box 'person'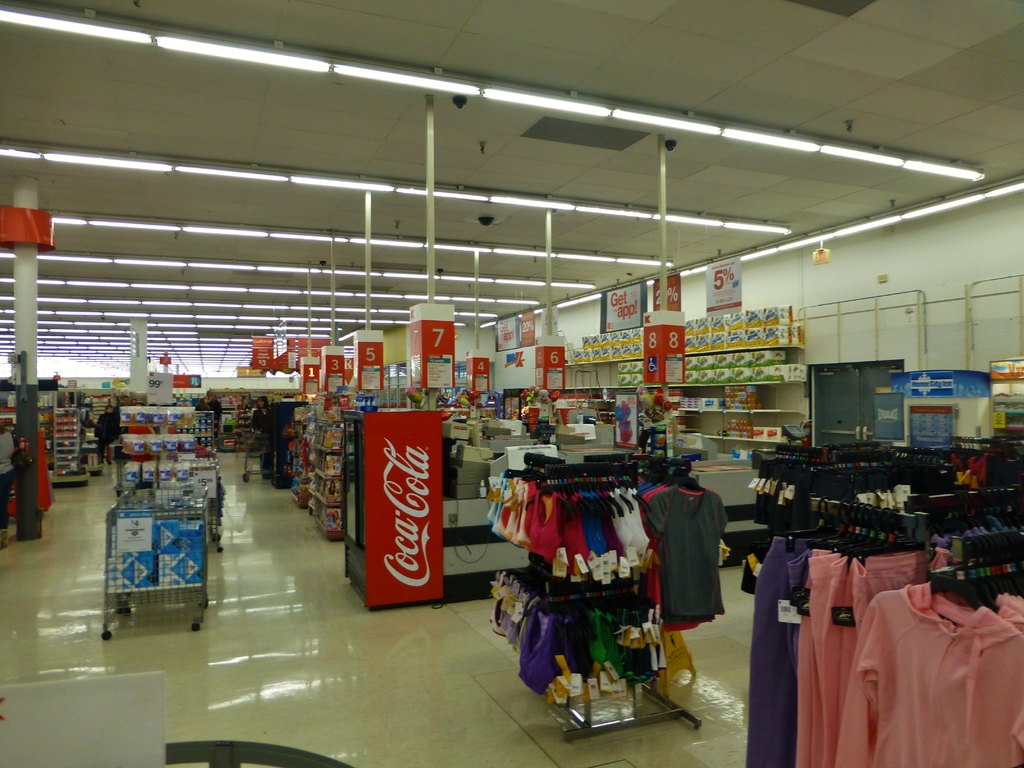
bbox(0, 423, 18, 543)
